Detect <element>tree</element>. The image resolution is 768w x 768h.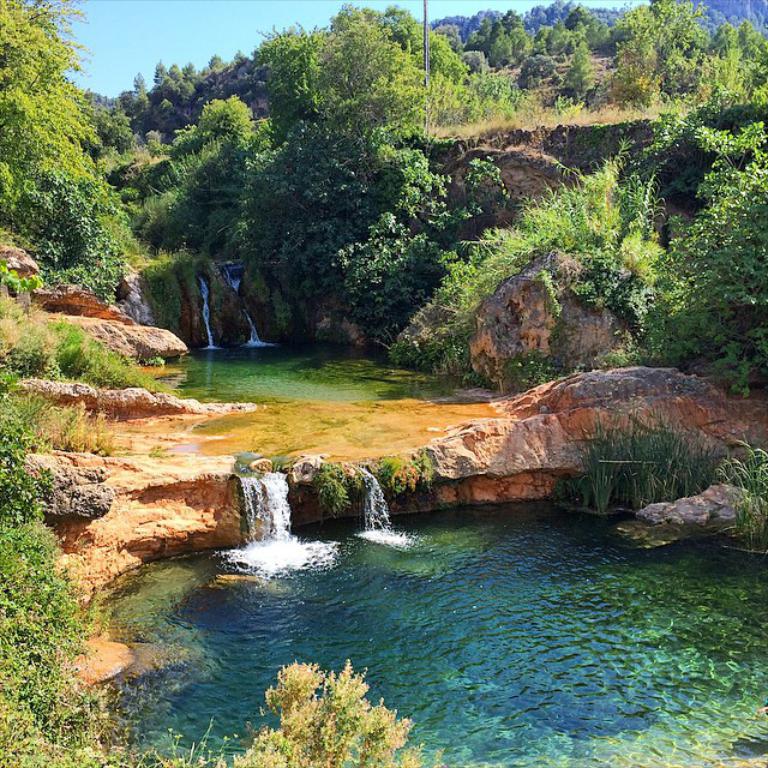
left=142, top=52, right=170, bottom=83.
